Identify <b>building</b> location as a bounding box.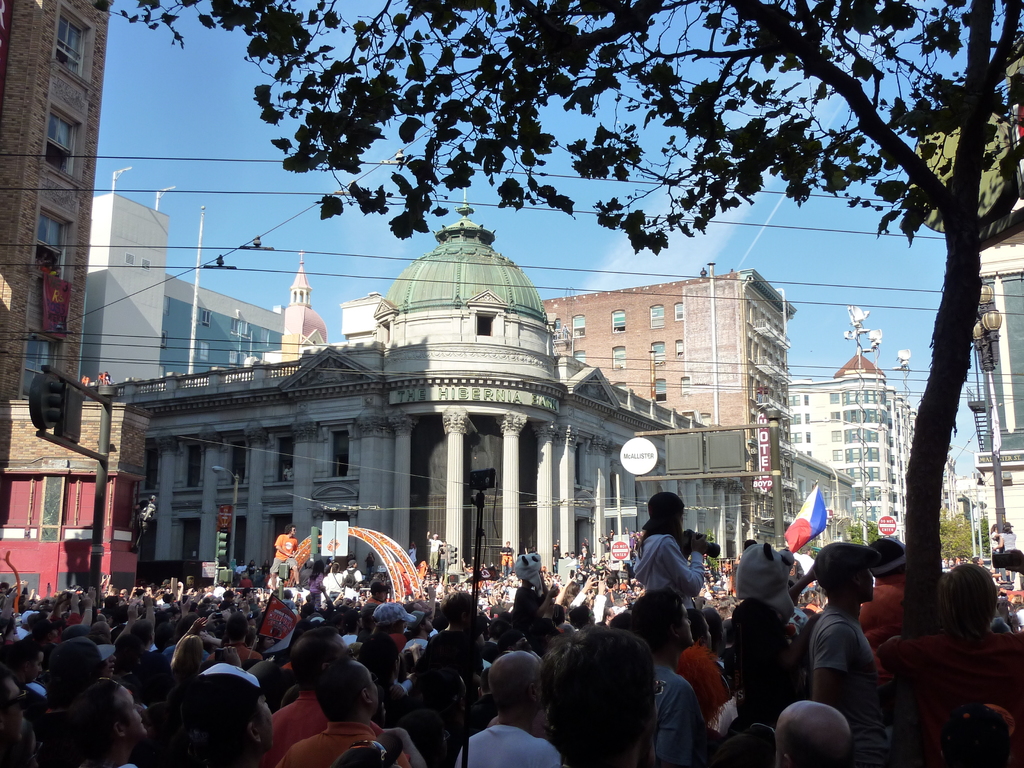
0 0 149 596.
